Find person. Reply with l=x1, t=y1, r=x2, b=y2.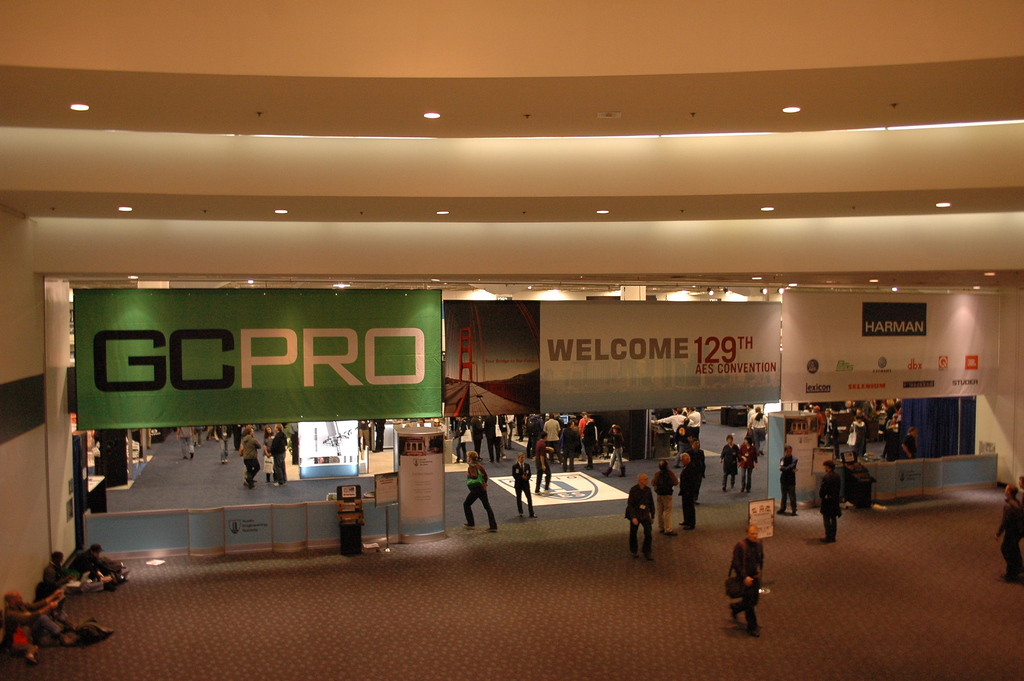
l=775, t=441, r=801, b=518.
